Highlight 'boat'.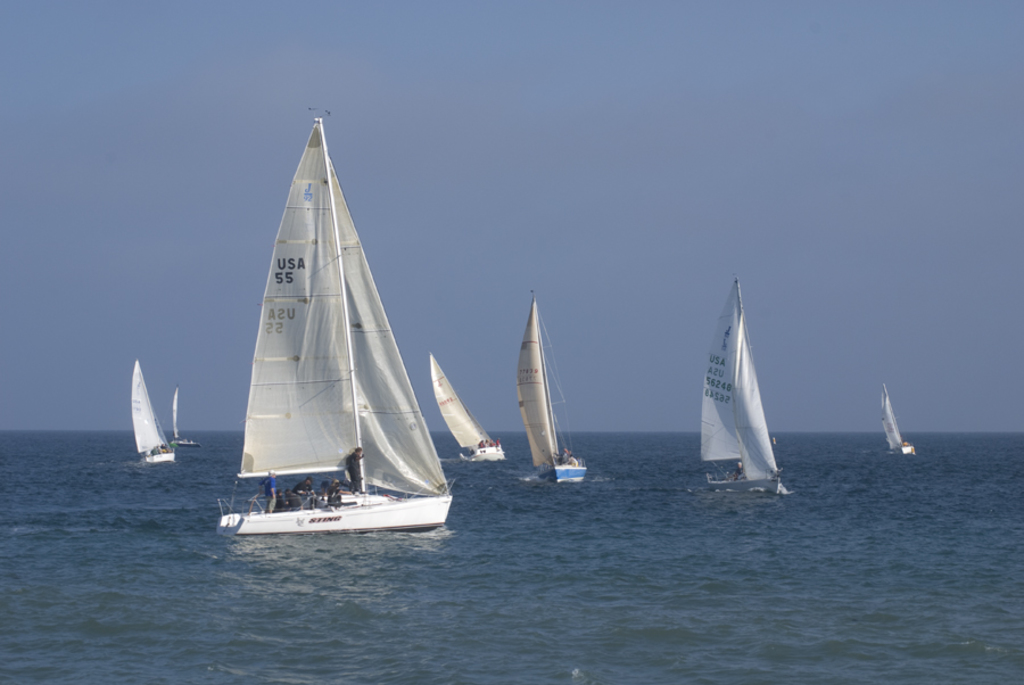
Highlighted region: (x1=220, y1=107, x2=472, y2=556).
